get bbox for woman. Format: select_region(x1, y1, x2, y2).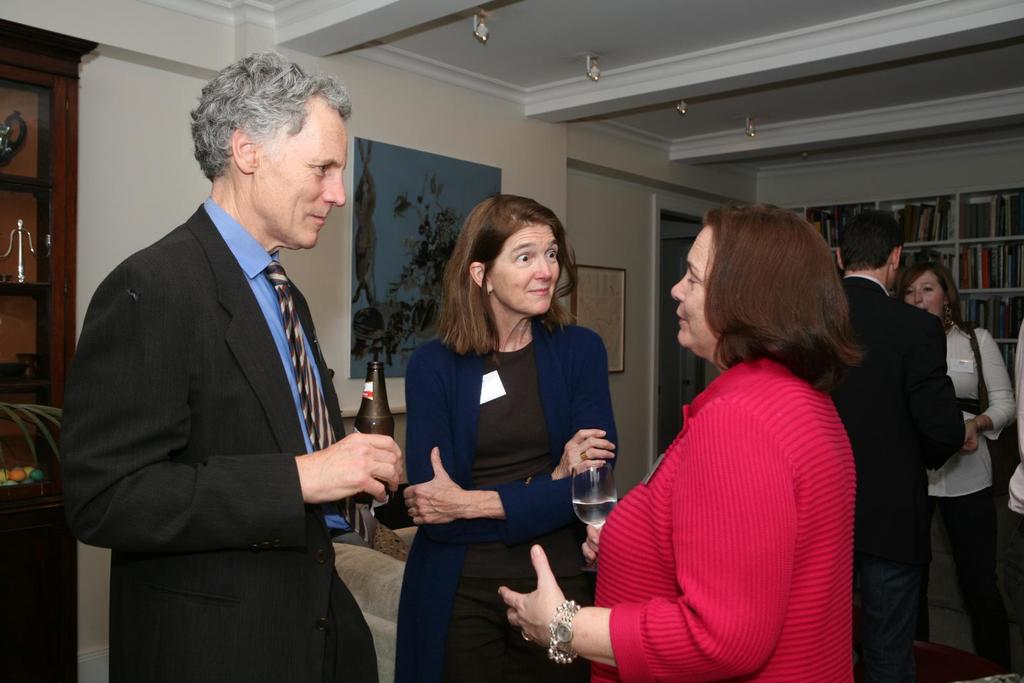
select_region(401, 204, 618, 680).
